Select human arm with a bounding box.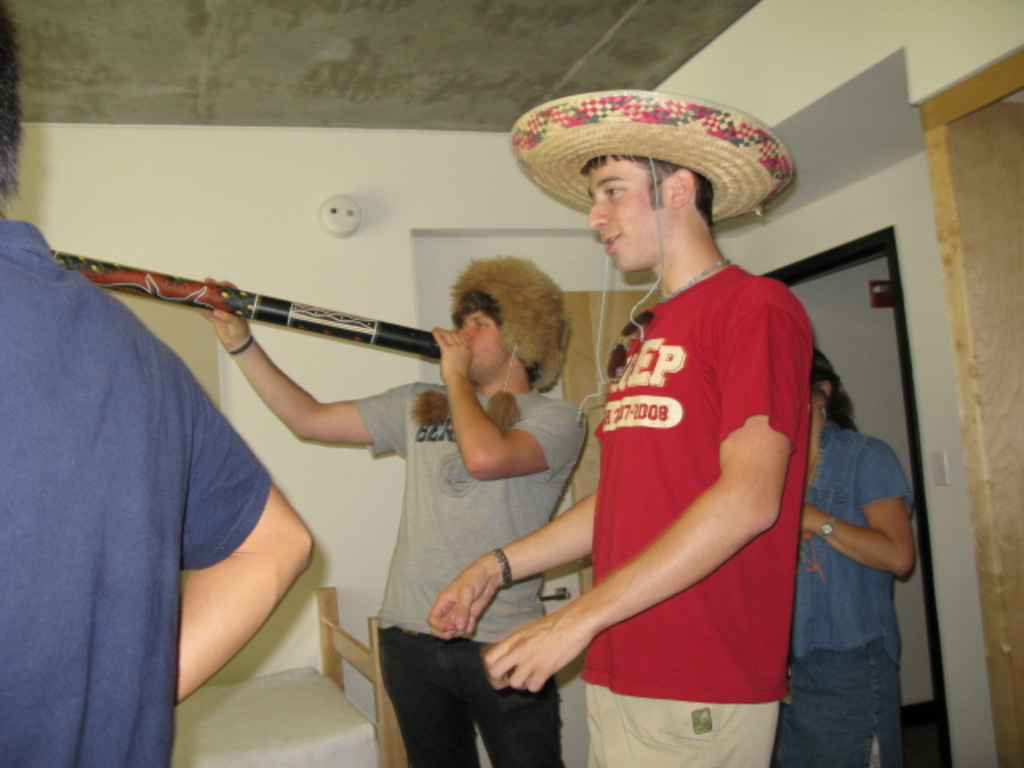
{"left": 133, "top": 307, "right": 323, "bottom": 709}.
